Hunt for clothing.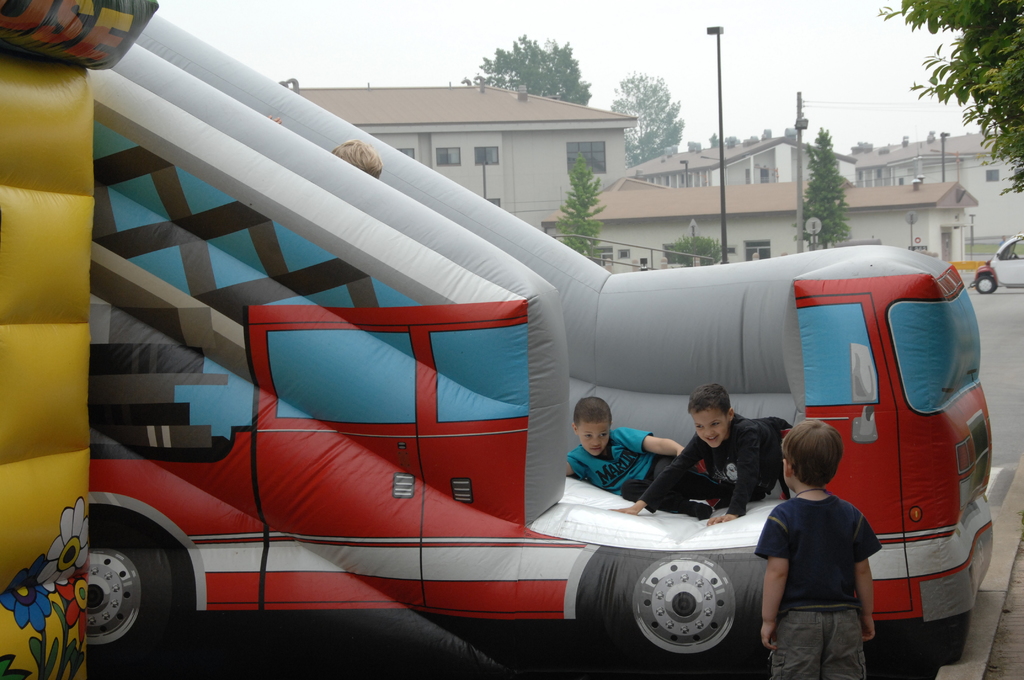
Hunted down at select_region(568, 426, 720, 510).
